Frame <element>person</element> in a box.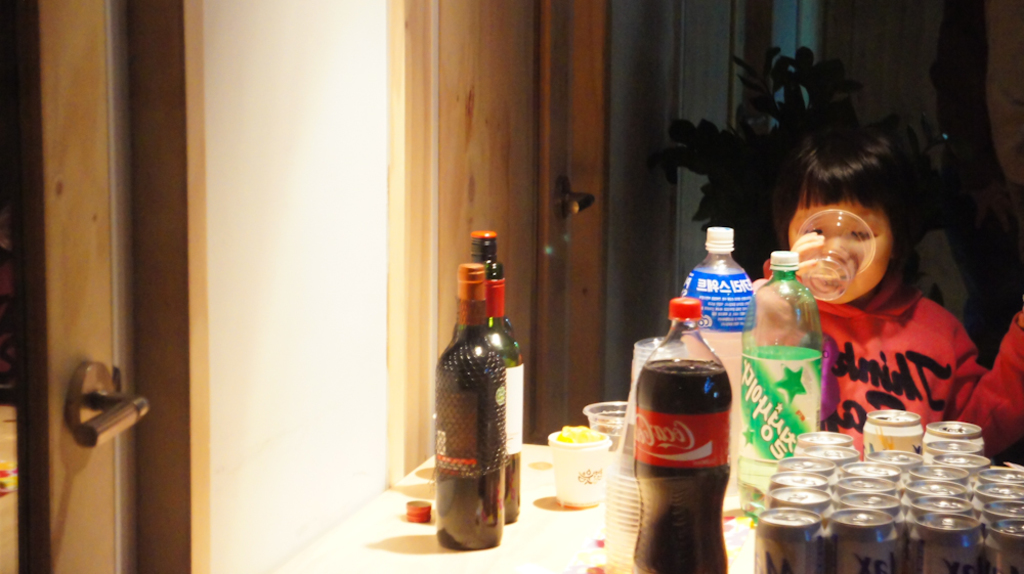
rect(958, 303, 1023, 466).
